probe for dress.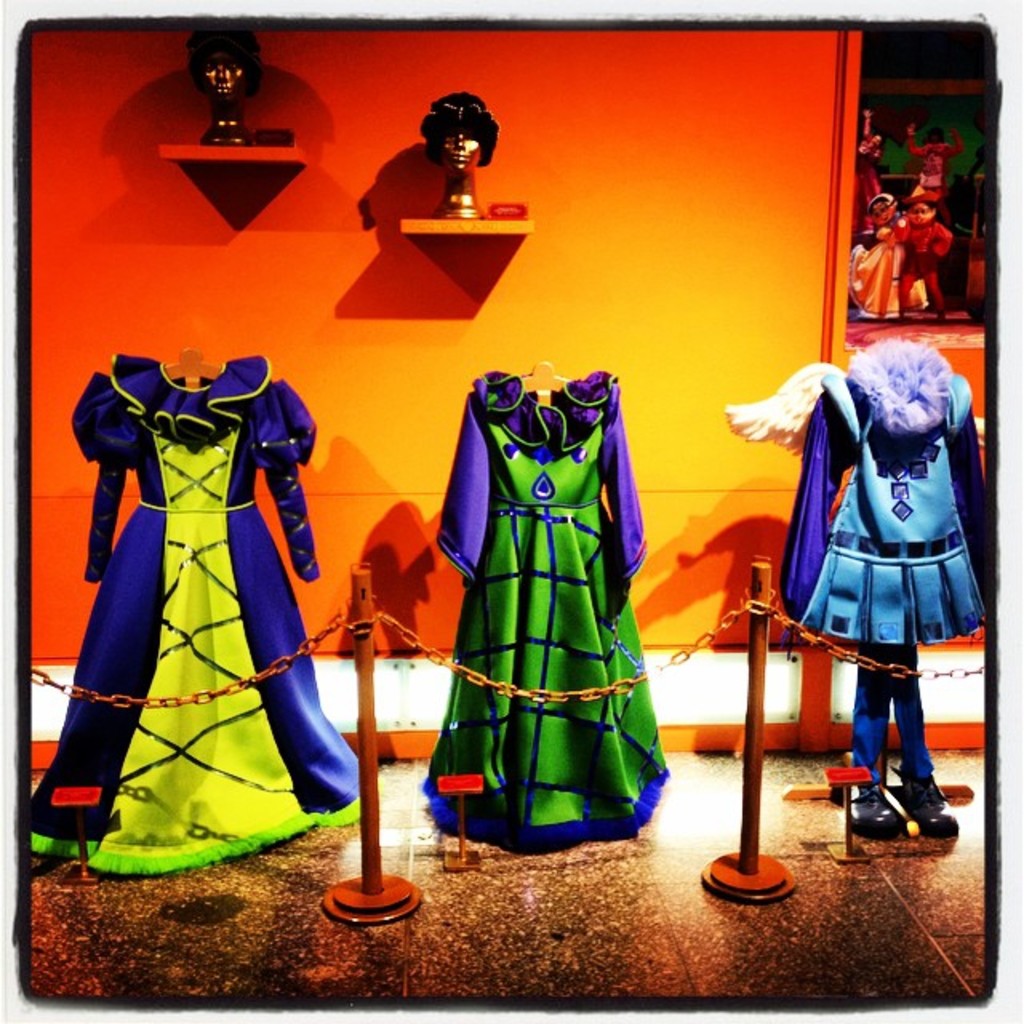
Probe result: (left=48, top=318, right=354, bottom=886).
